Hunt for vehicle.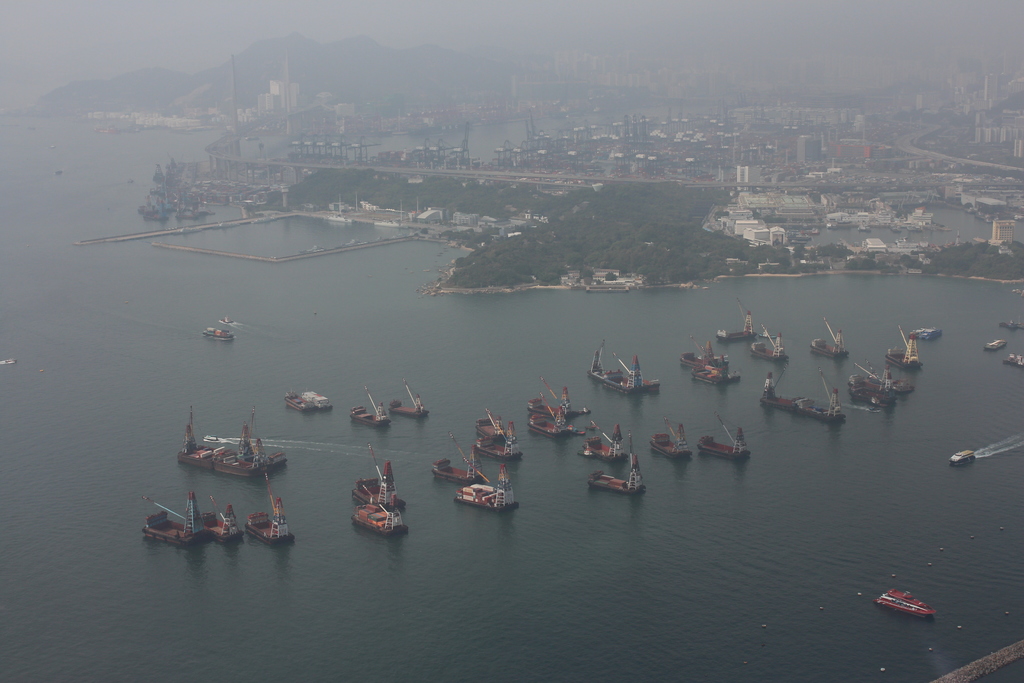
Hunted down at (348,509,408,531).
